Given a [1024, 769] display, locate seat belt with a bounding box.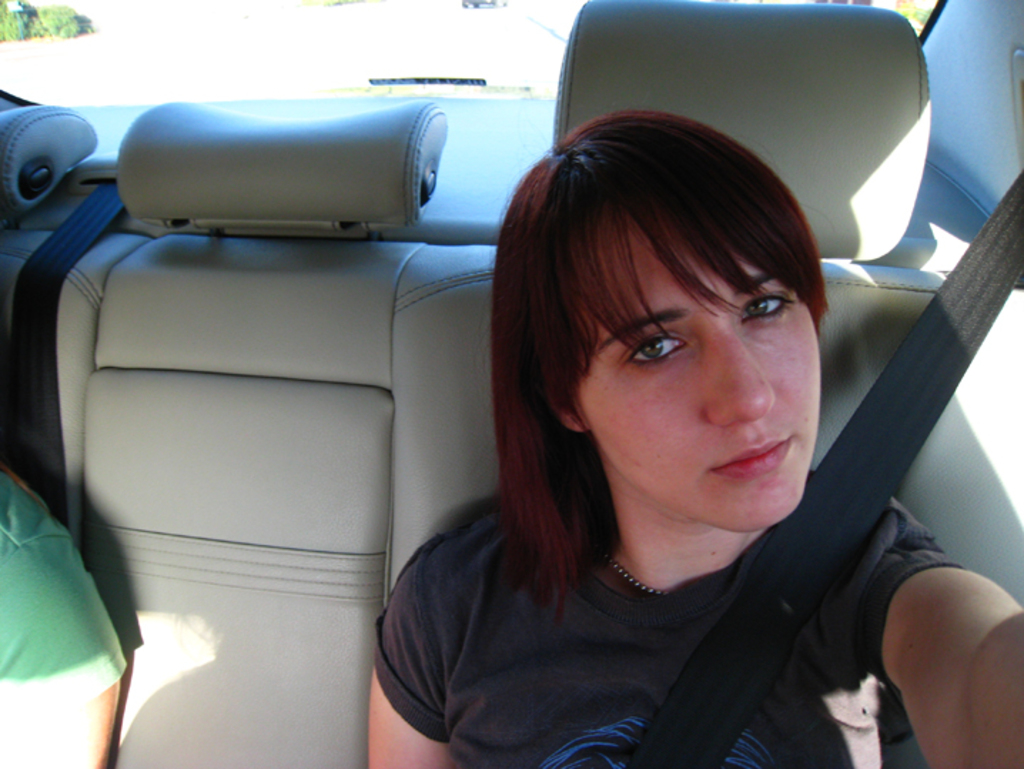
Located: pyautogui.locateOnScreen(625, 168, 1023, 768).
